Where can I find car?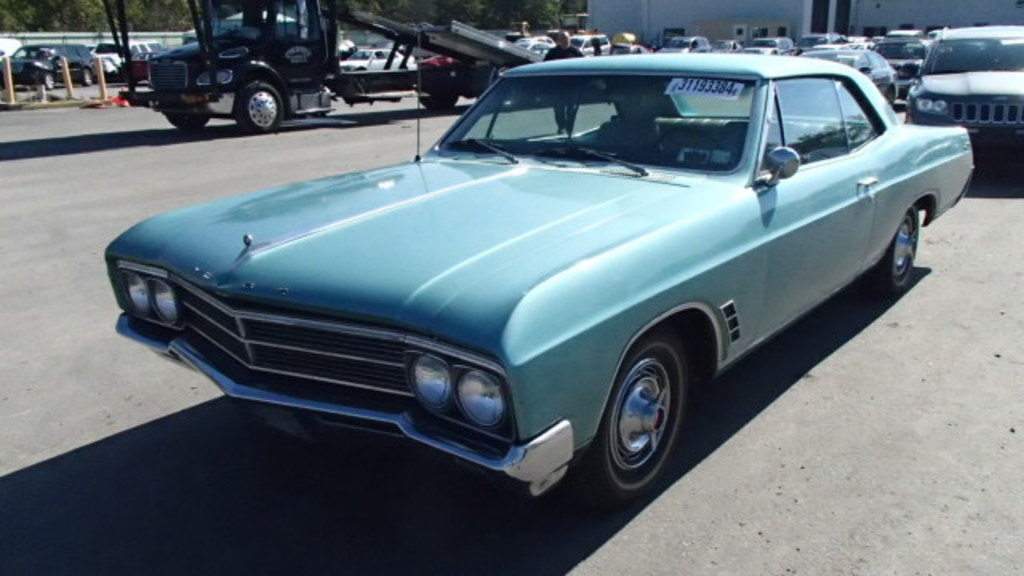
You can find it at bbox(738, 30, 800, 58).
